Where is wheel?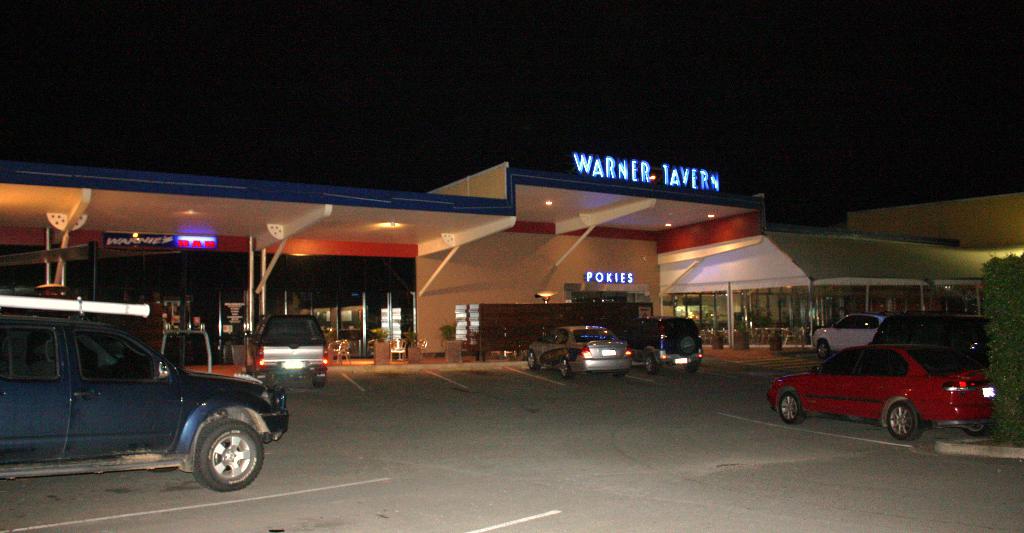
BBox(563, 357, 575, 379).
